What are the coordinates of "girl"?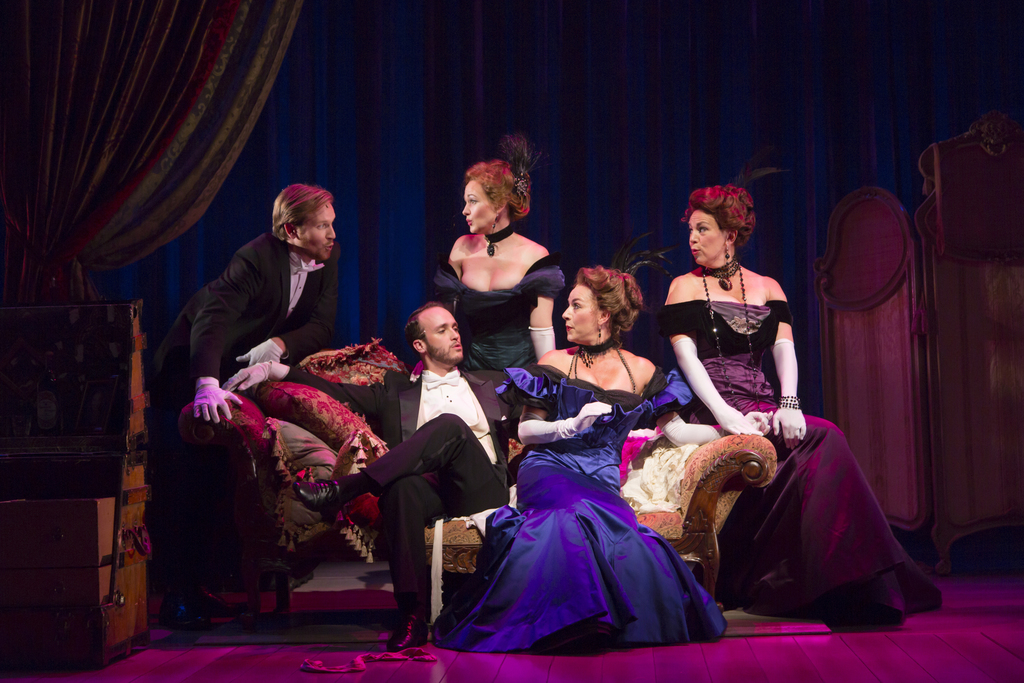
(434, 268, 720, 662).
